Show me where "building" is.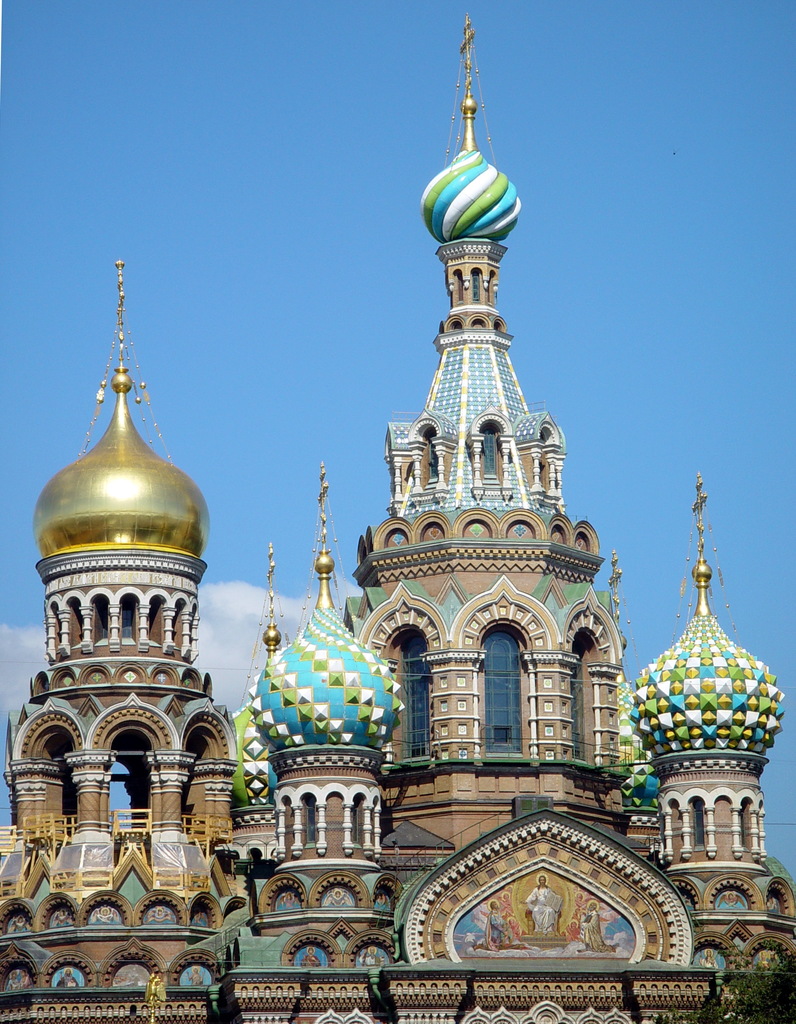
"building" is at x1=0 y1=6 x2=795 y2=1023.
